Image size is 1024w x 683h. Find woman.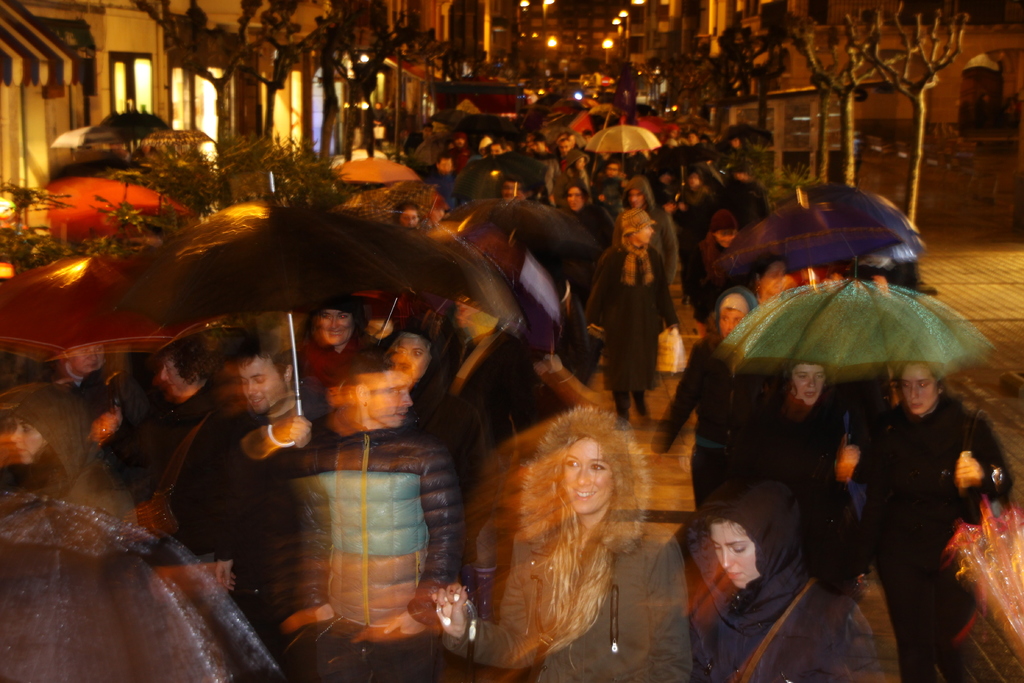
(56, 343, 138, 437).
